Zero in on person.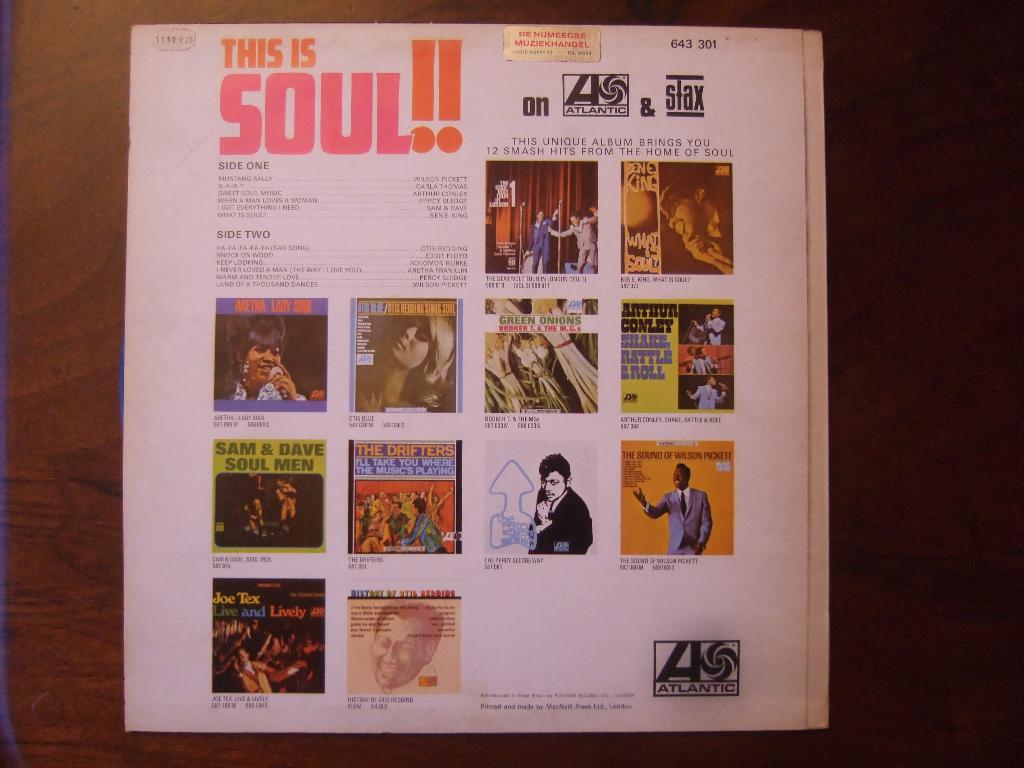
Zeroed in: {"x1": 662, "y1": 174, "x2": 739, "y2": 273}.
